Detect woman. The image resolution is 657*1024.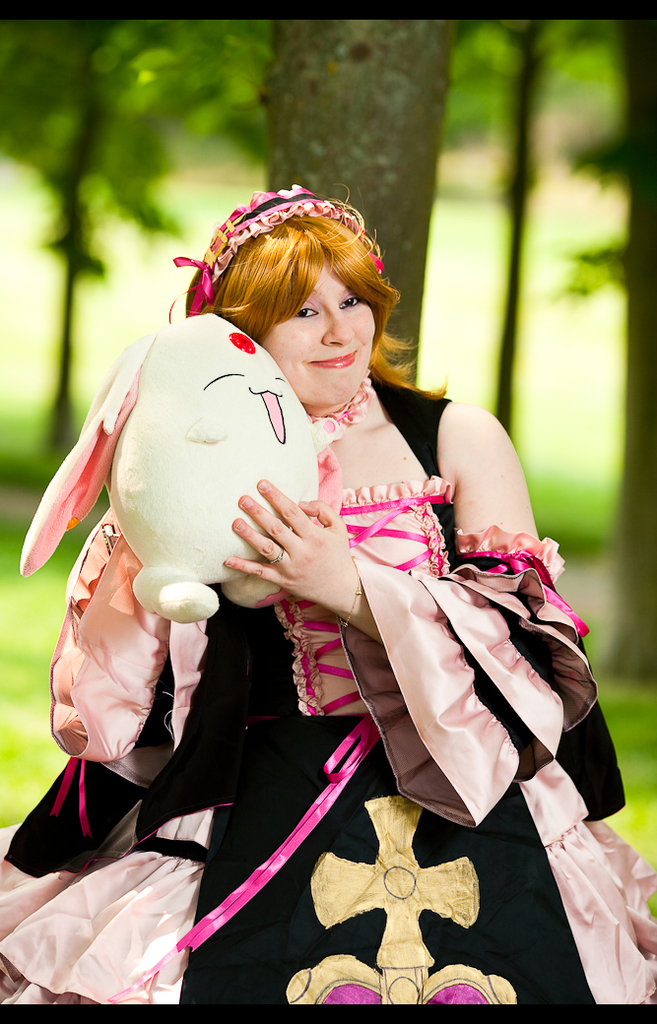
bbox=[0, 183, 656, 1006].
